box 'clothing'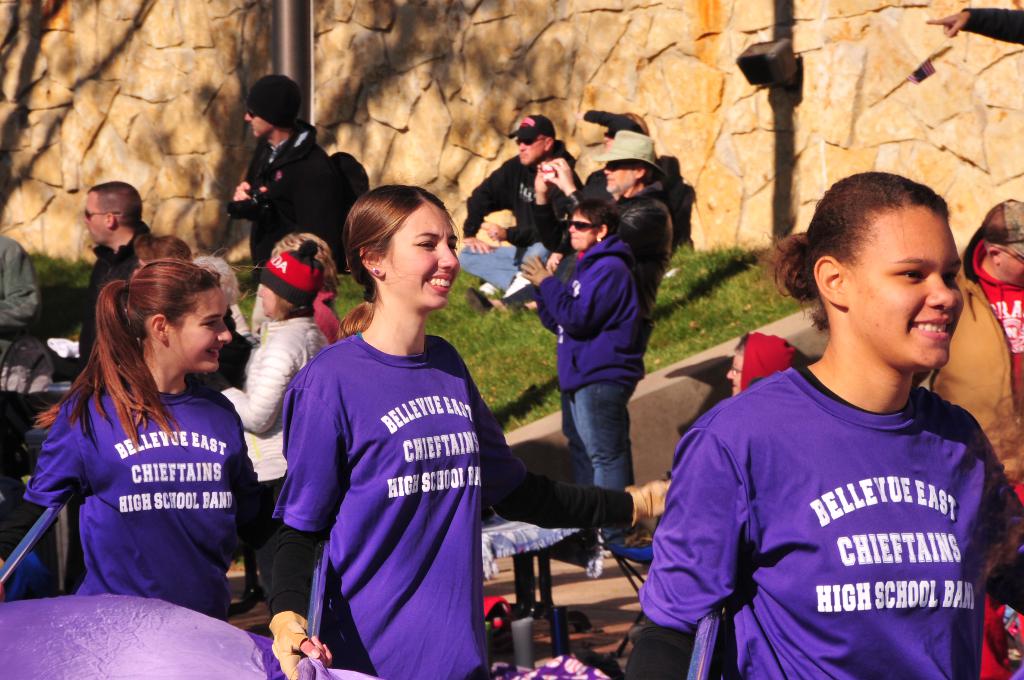
Rect(216, 302, 326, 579)
